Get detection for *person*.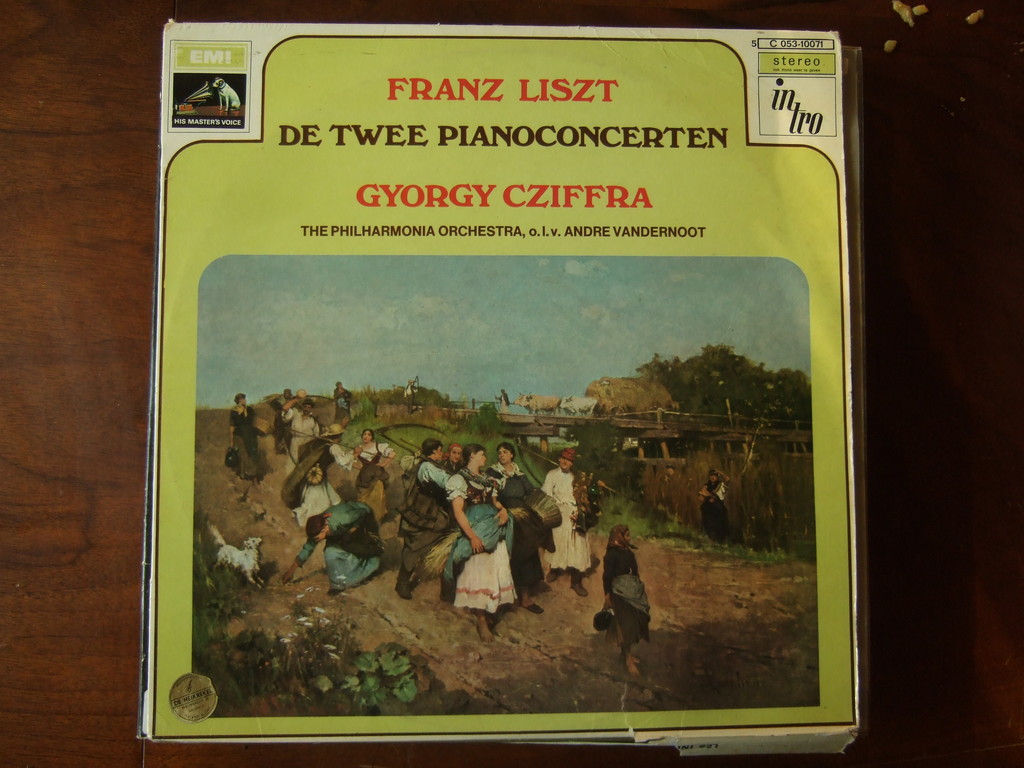
Detection: rect(352, 433, 396, 502).
